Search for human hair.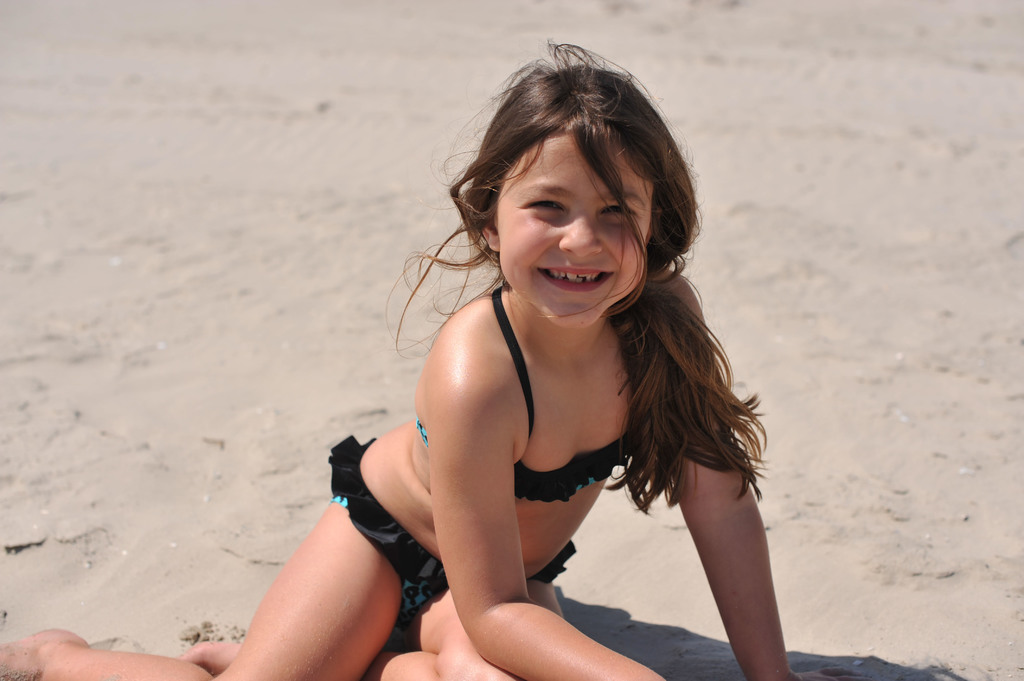
Found at (427,51,696,426).
